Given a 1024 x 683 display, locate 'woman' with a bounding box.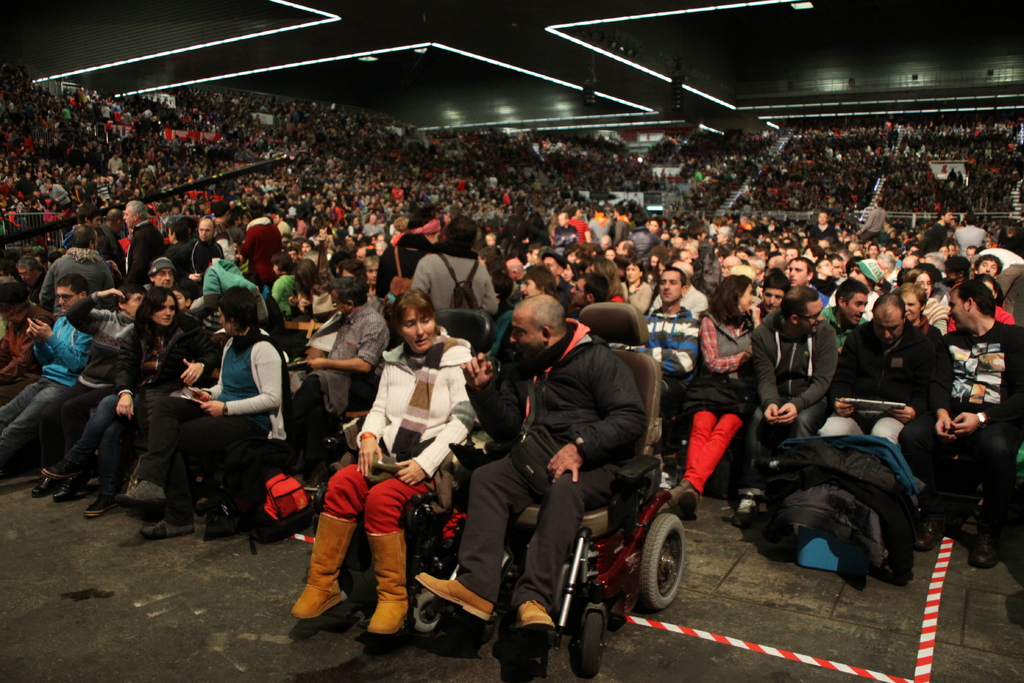
Located: <bbox>902, 268, 948, 343</bbox>.
